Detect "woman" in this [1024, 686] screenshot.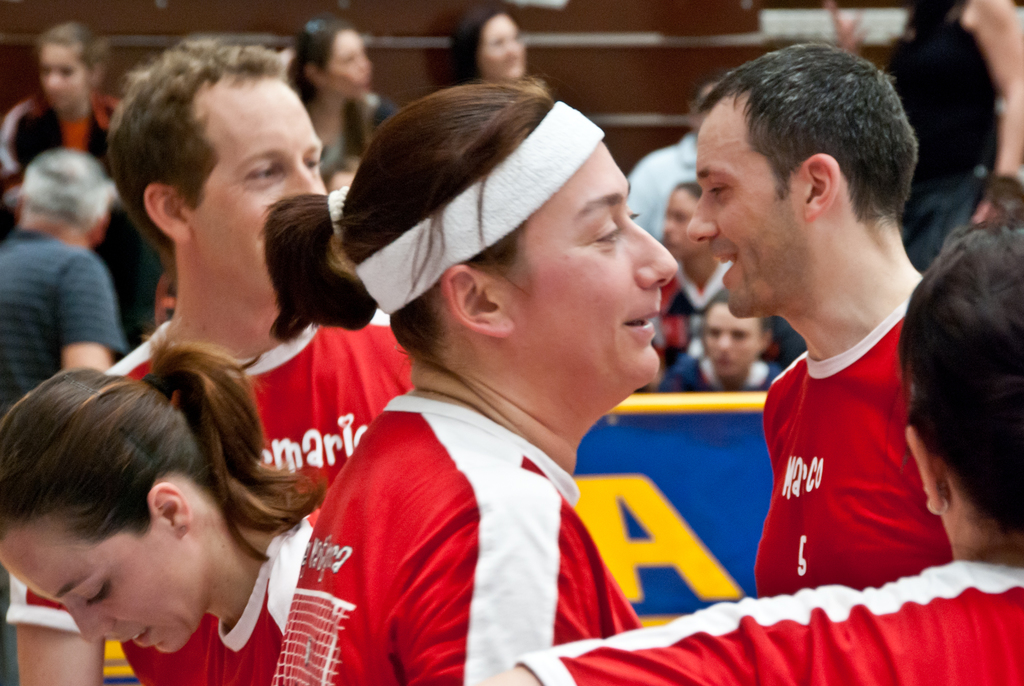
Detection: [x1=0, y1=21, x2=128, y2=186].
